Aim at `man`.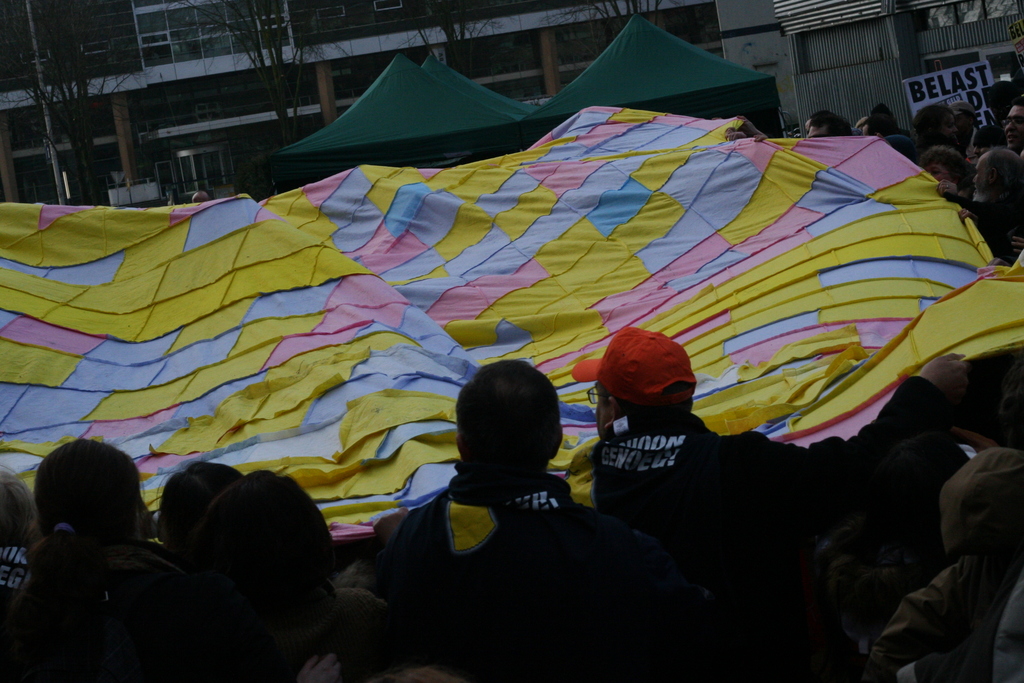
Aimed at 384, 335, 667, 640.
